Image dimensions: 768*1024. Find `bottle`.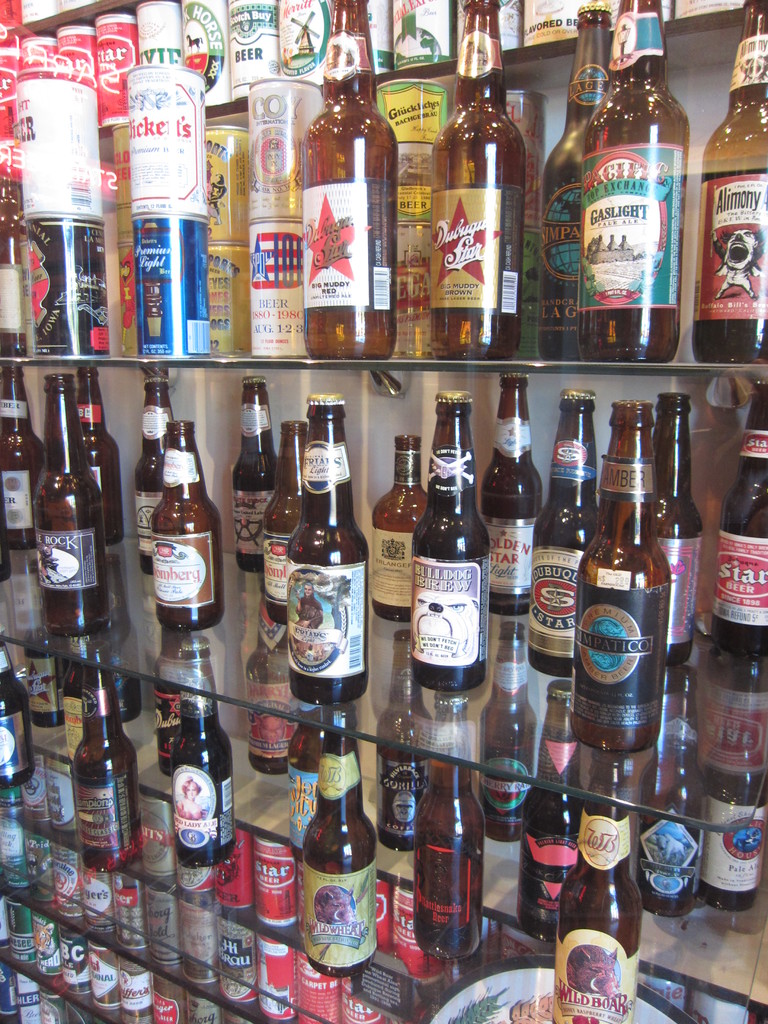
box=[297, 1, 402, 380].
